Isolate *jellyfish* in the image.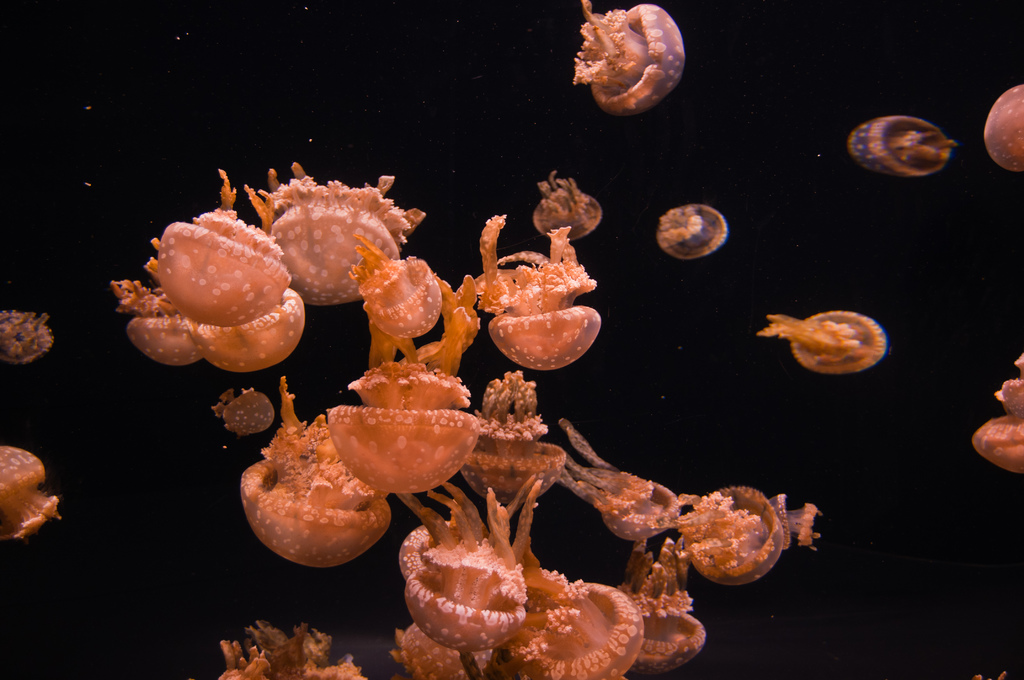
Isolated region: box(968, 358, 1023, 471).
